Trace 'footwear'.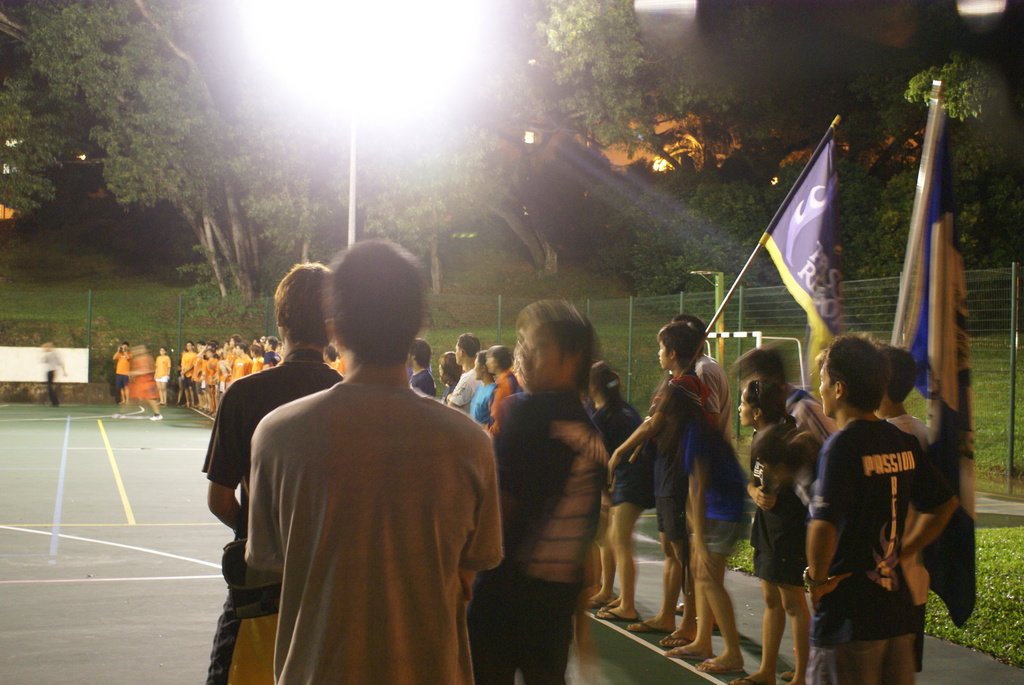
Traced to x1=149, y1=414, x2=161, y2=420.
